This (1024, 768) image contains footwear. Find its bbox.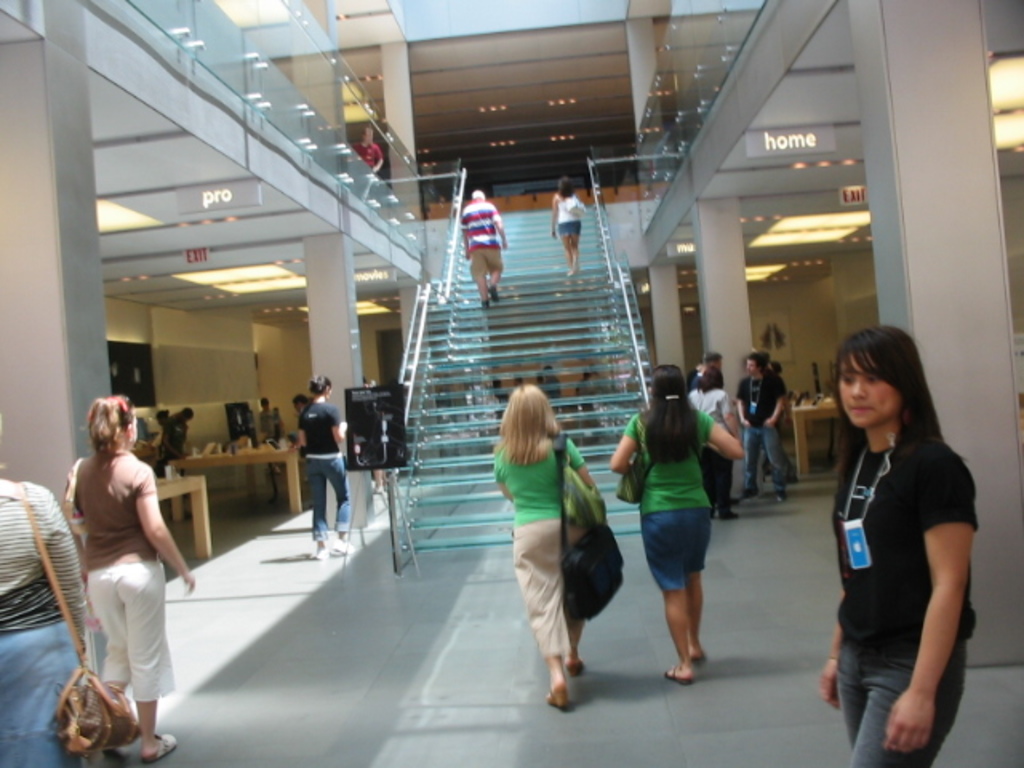
{"x1": 478, "y1": 298, "x2": 491, "y2": 307}.
